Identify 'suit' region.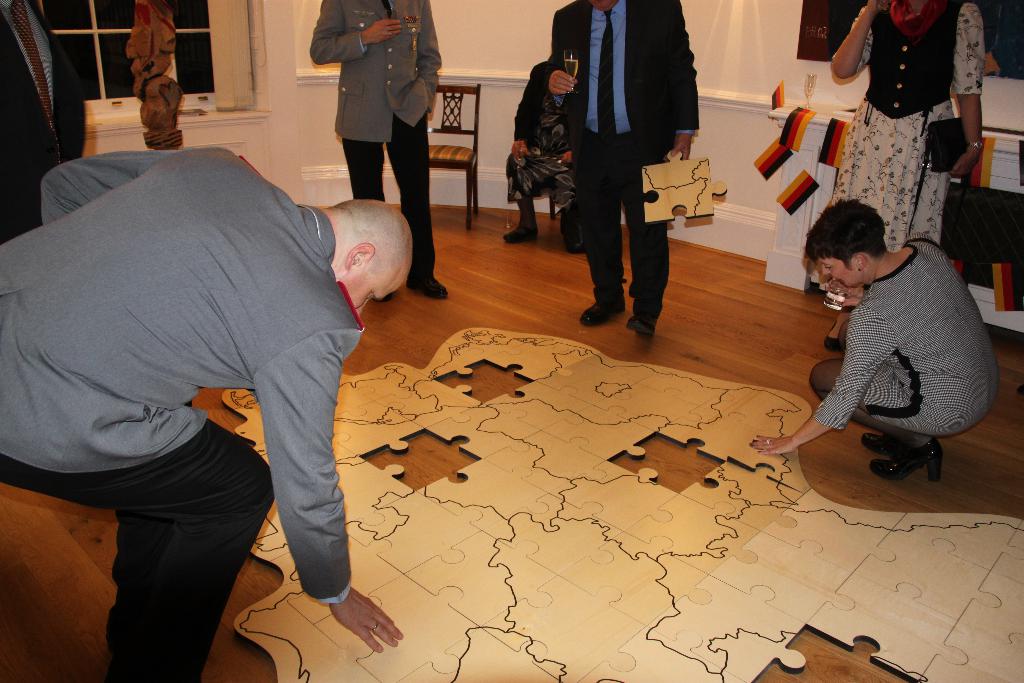
Region: (x1=540, y1=0, x2=698, y2=312).
